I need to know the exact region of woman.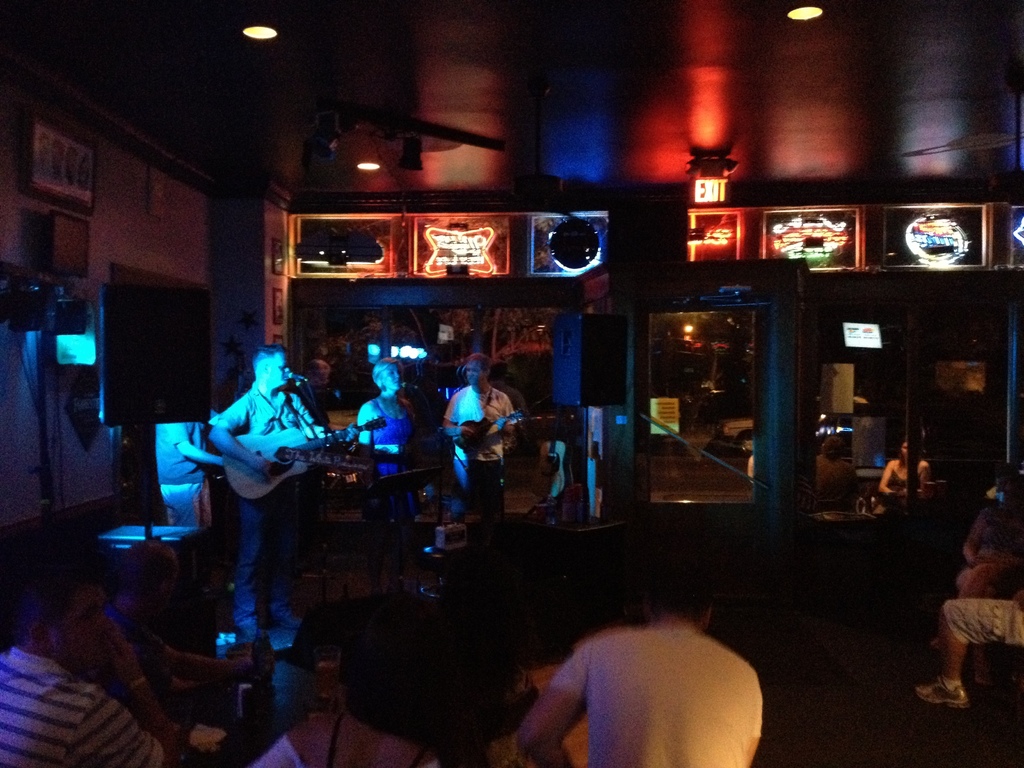
Region: [x1=986, y1=462, x2=1023, y2=503].
